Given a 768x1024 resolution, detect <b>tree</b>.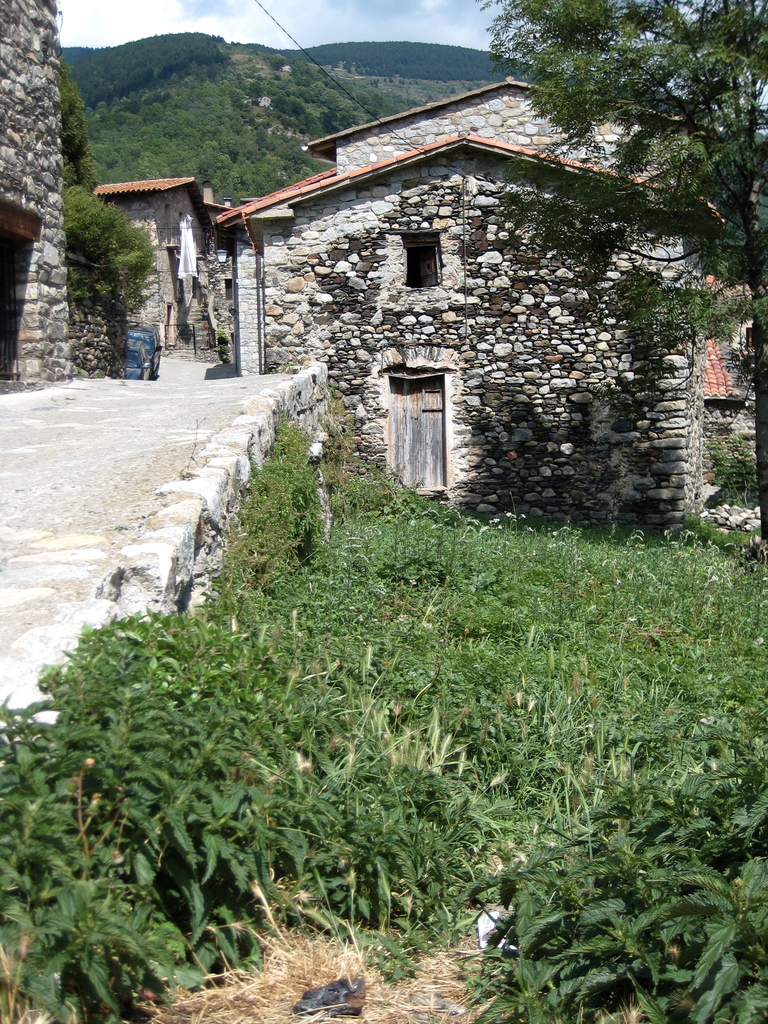
bbox=[467, 0, 767, 555].
